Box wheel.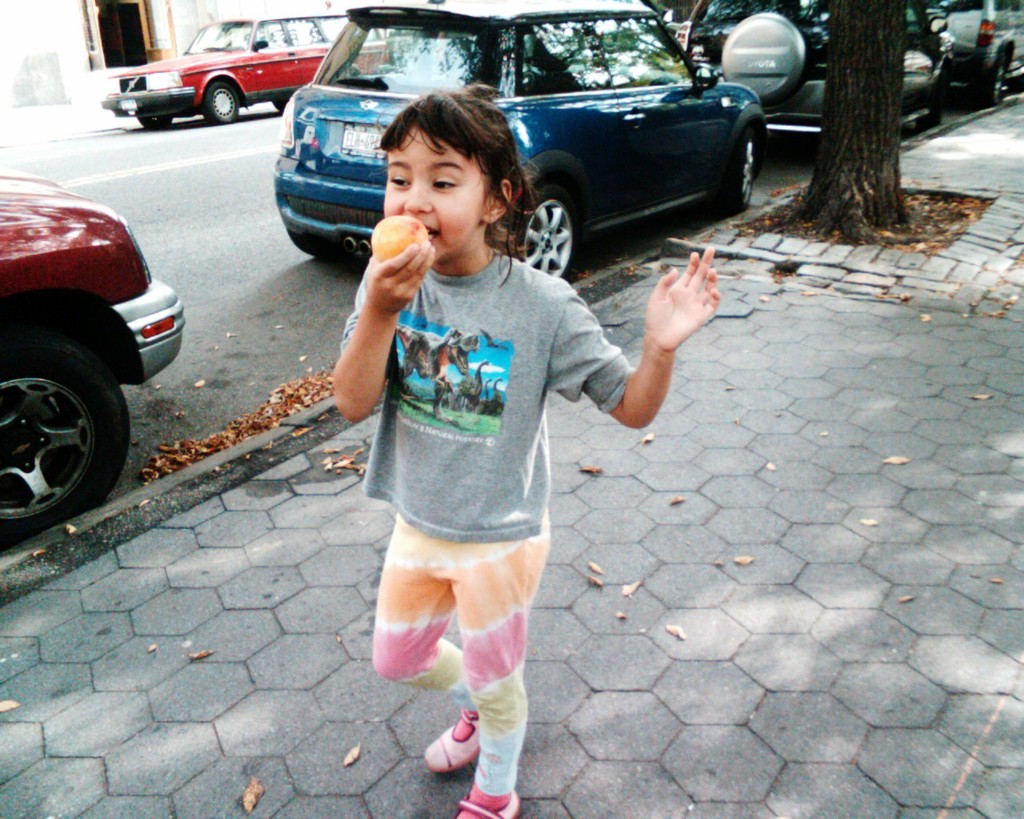
0 330 135 551.
